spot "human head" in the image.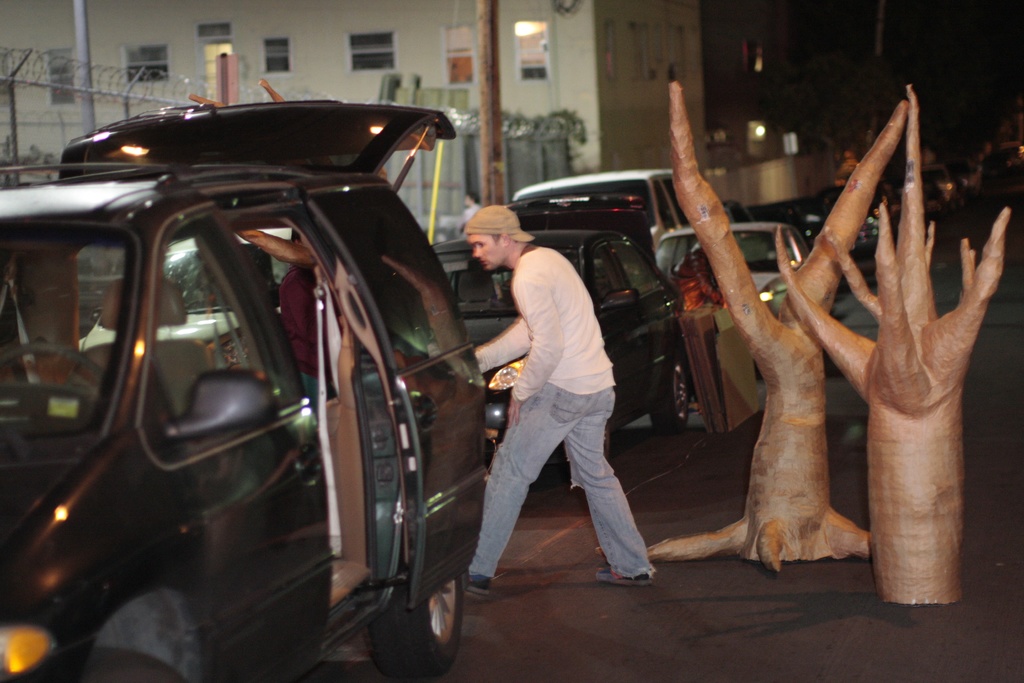
"human head" found at crop(468, 196, 533, 270).
